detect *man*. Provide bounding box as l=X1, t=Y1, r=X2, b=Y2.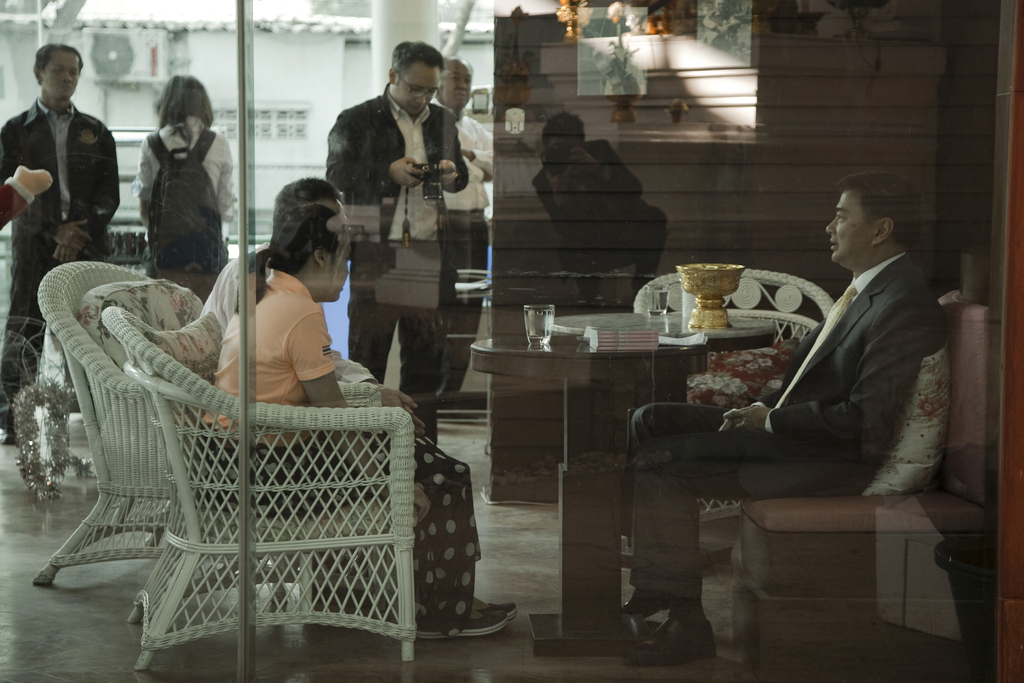
l=630, t=173, r=947, b=668.
